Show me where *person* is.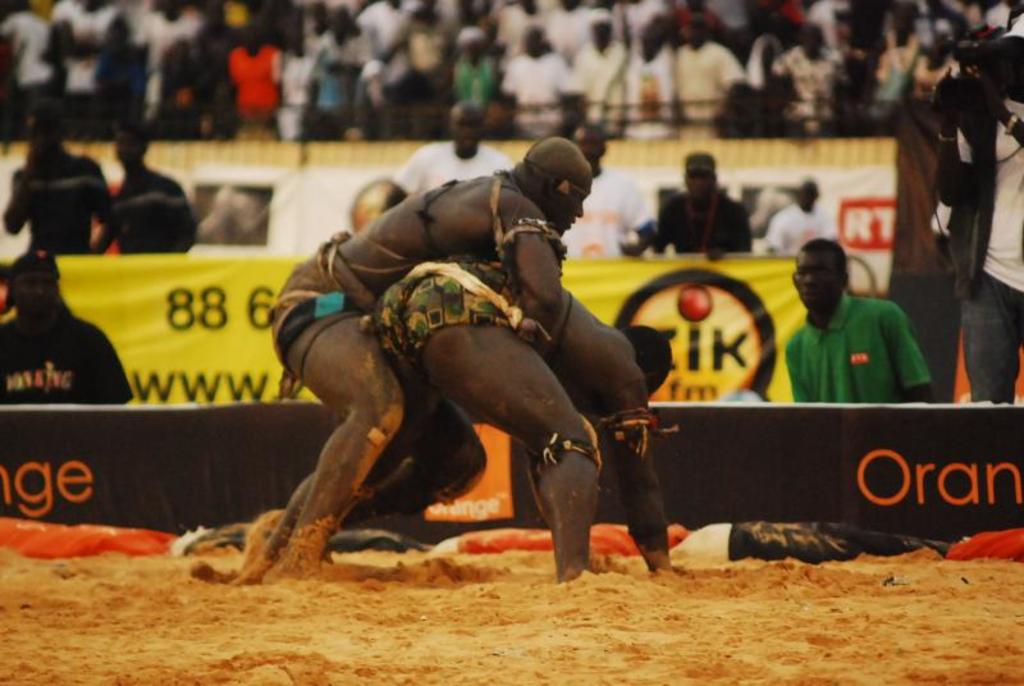
*person* is at [764,178,840,253].
